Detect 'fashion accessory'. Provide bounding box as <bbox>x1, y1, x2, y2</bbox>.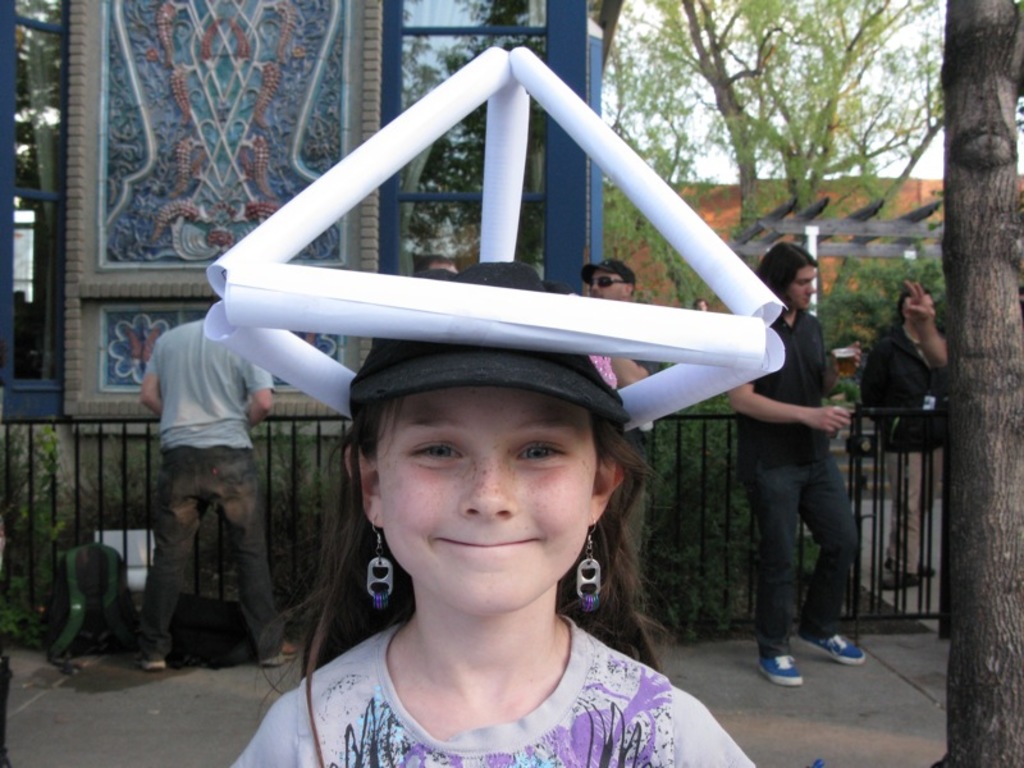
<bbox>365, 511, 399, 613</bbox>.
